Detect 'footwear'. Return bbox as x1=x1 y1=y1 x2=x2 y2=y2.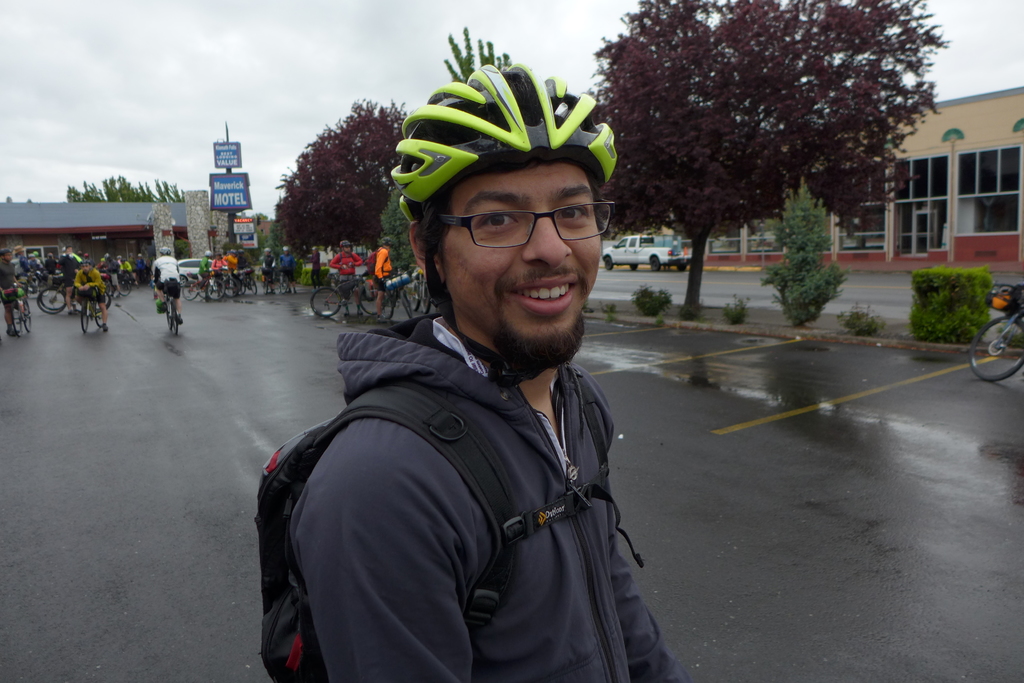
x1=356 y1=311 x2=363 y2=321.
